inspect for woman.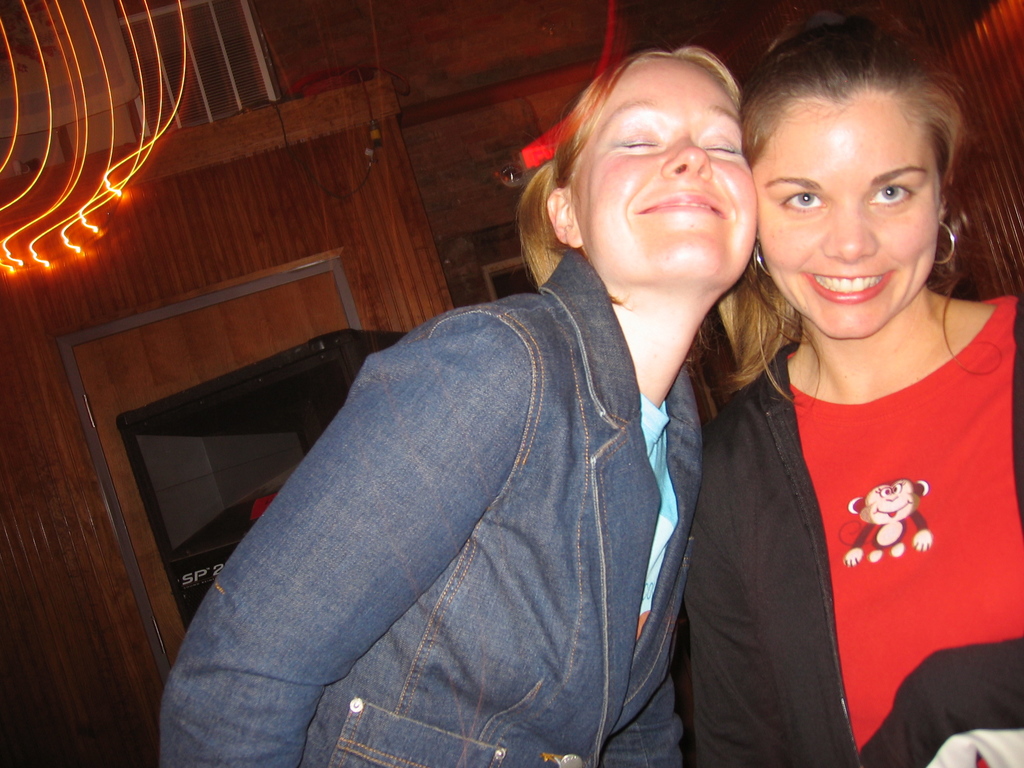
Inspection: detection(150, 49, 758, 767).
